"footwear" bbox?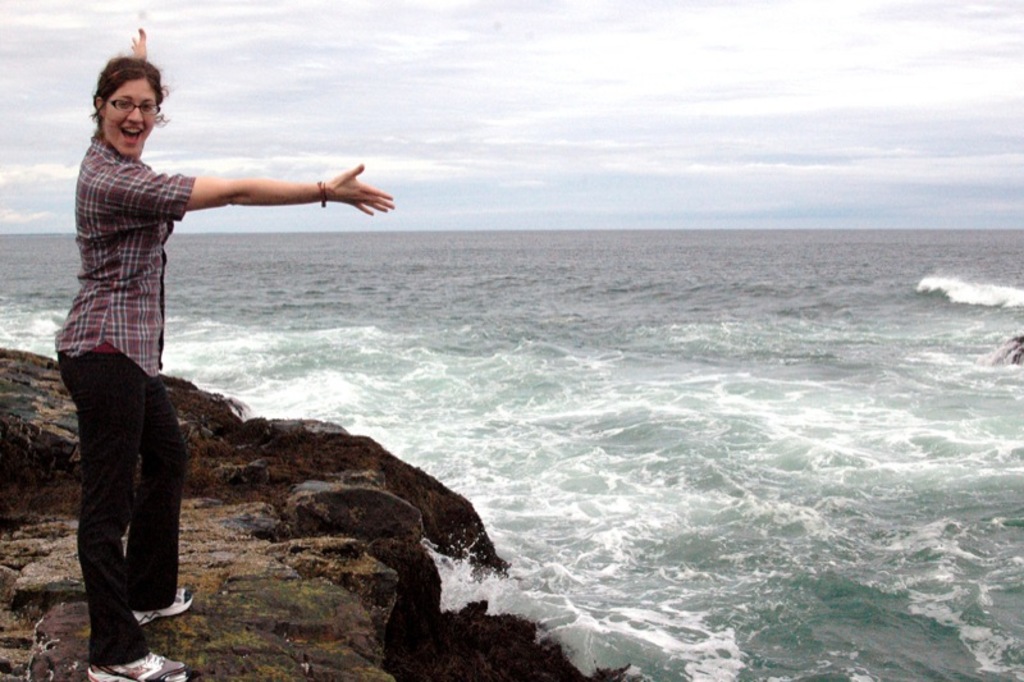
left=91, top=650, right=191, bottom=681
